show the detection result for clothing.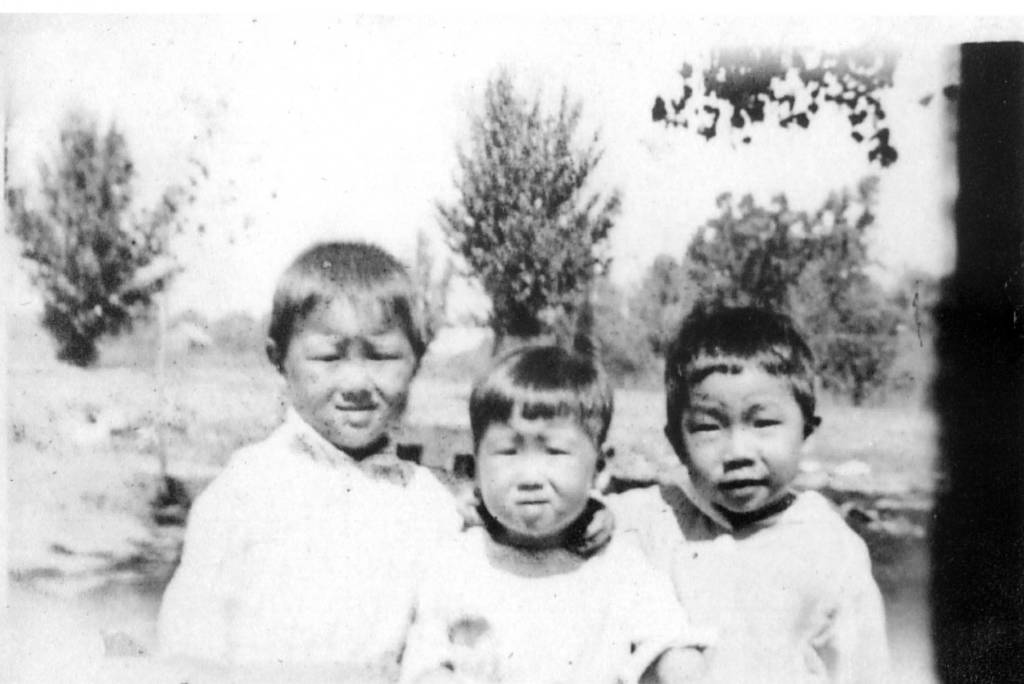
left=606, top=468, right=893, bottom=683.
